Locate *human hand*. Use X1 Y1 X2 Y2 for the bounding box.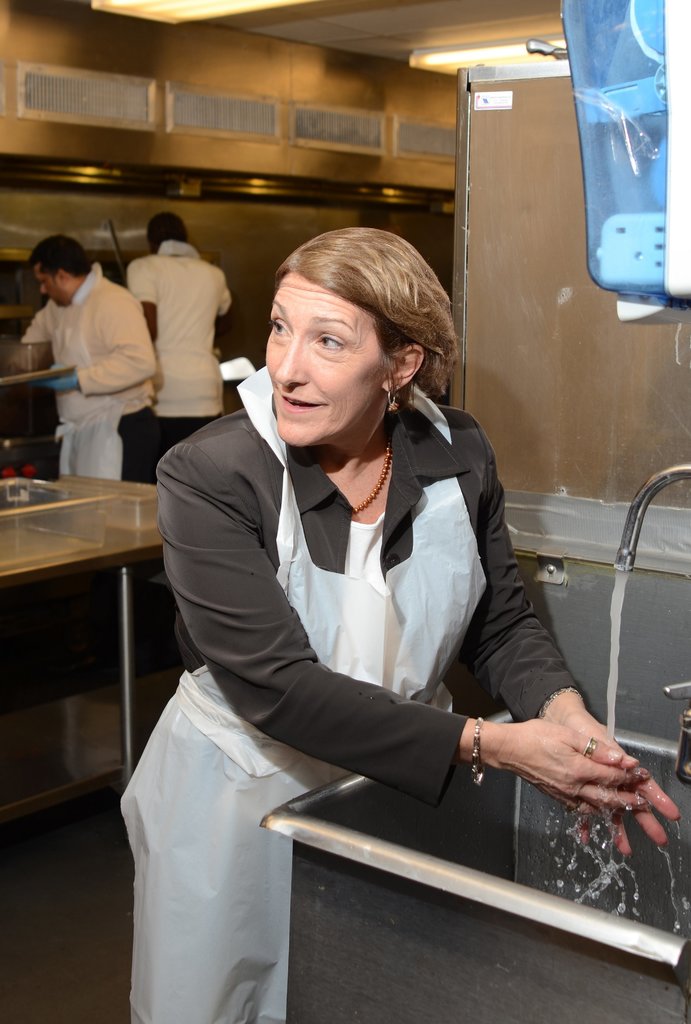
30 365 79 391.
